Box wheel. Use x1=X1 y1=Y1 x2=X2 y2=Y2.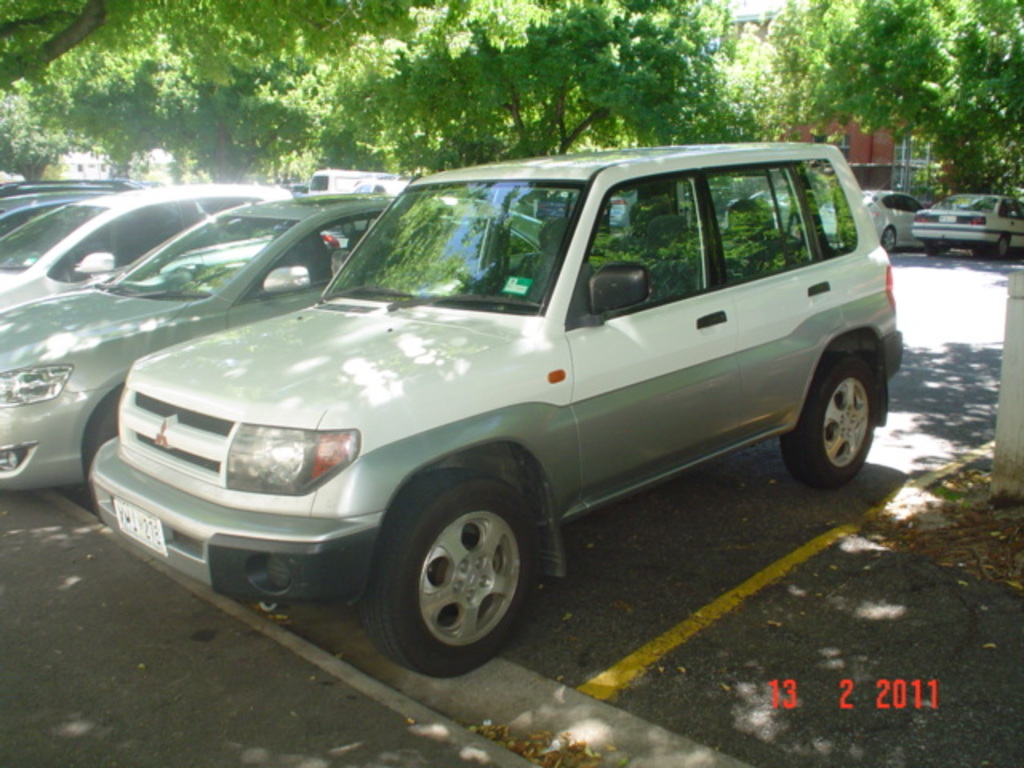
x1=355 y1=470 x2=542 y2=685.
